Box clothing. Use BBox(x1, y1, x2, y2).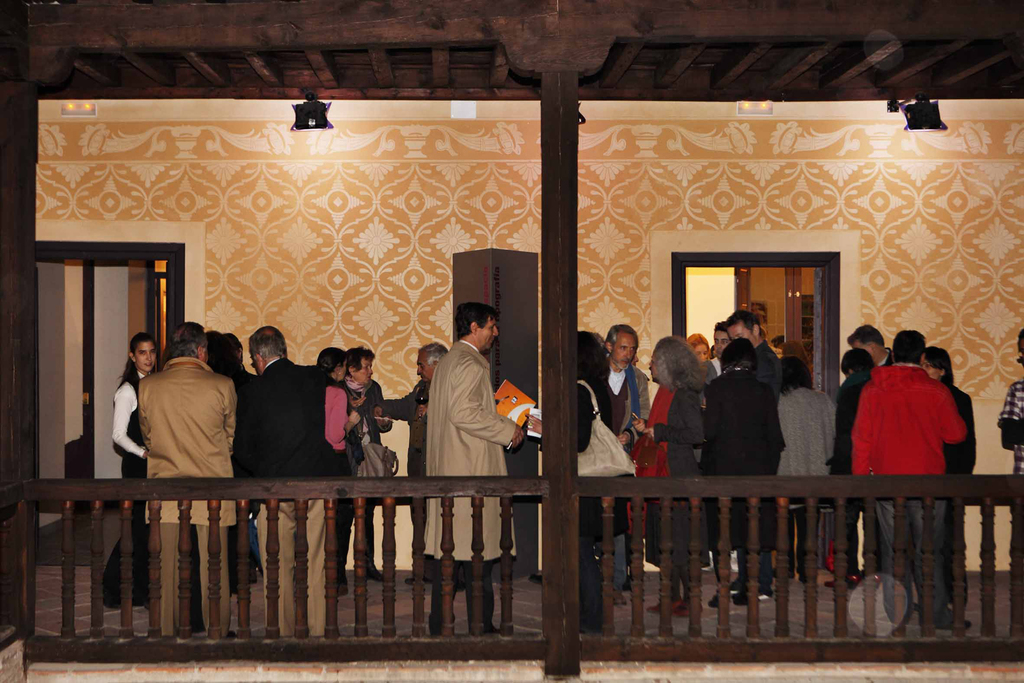
BBox(236, 357, 326, 641).
